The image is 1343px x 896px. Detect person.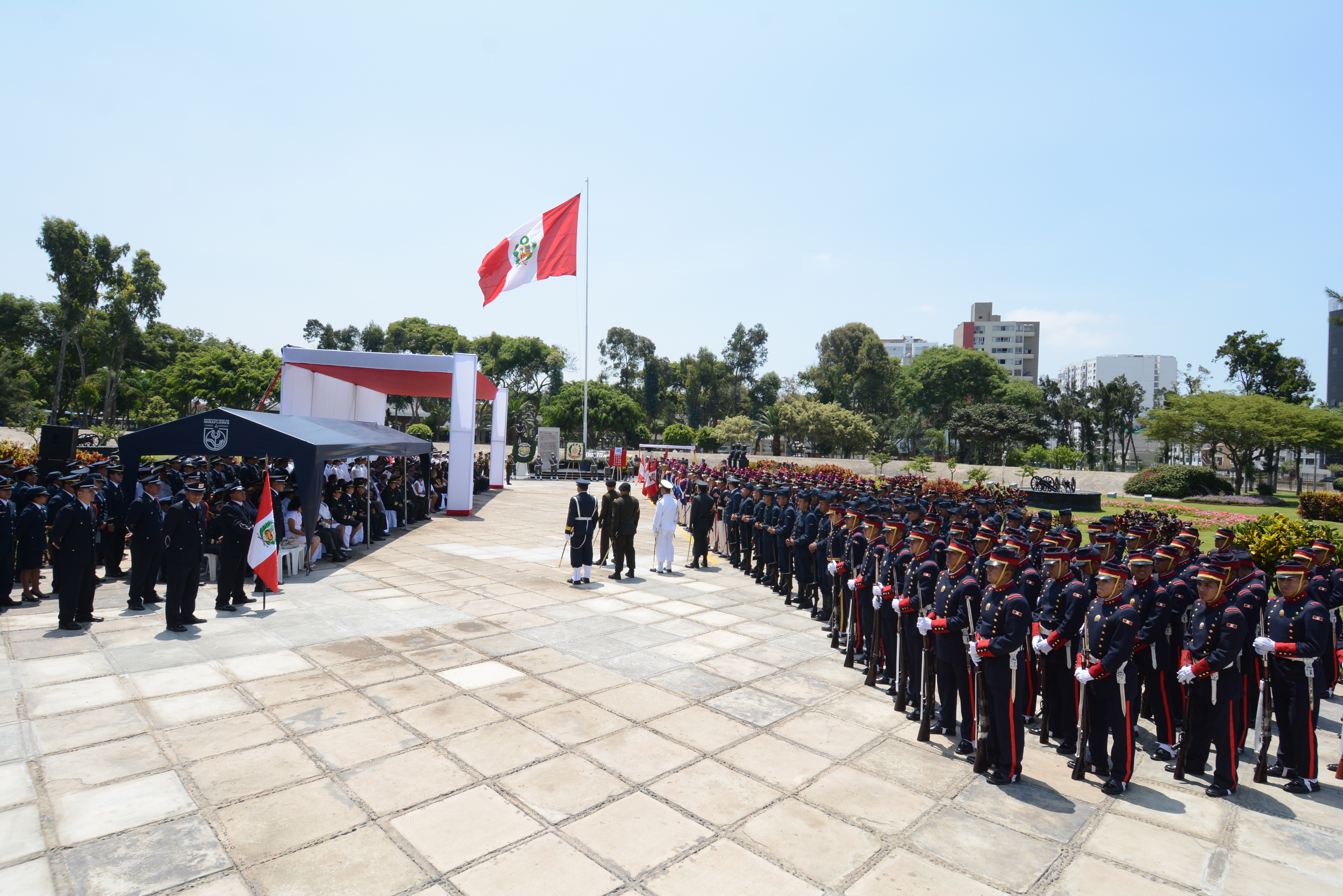
Detection: bbox(309, 165, 325, 225).
